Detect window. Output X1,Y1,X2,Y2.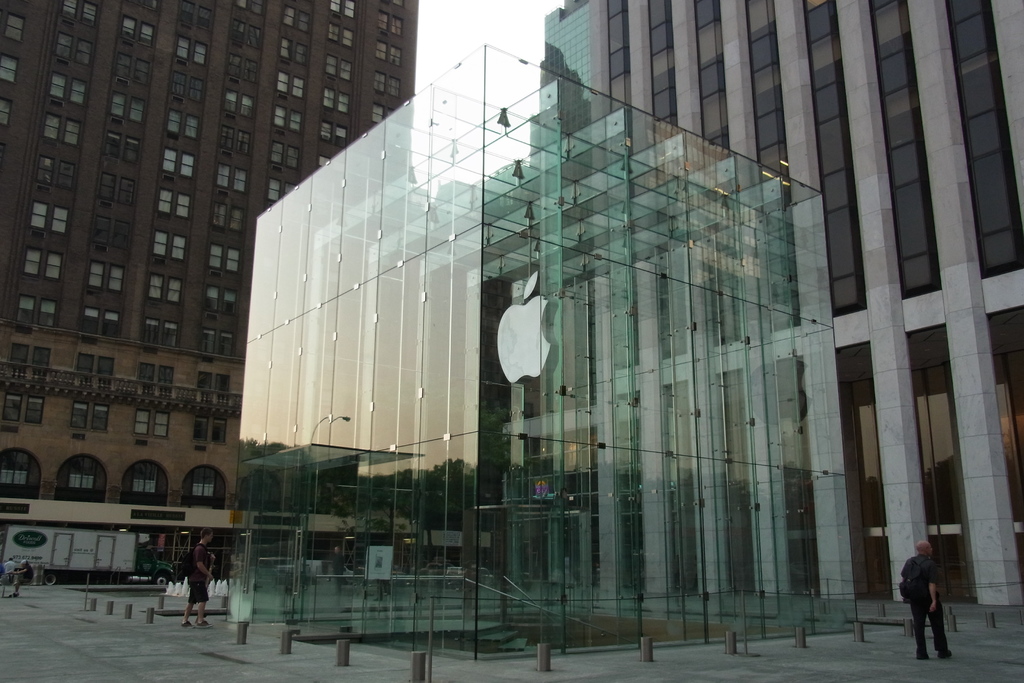
120,462,163,495.
